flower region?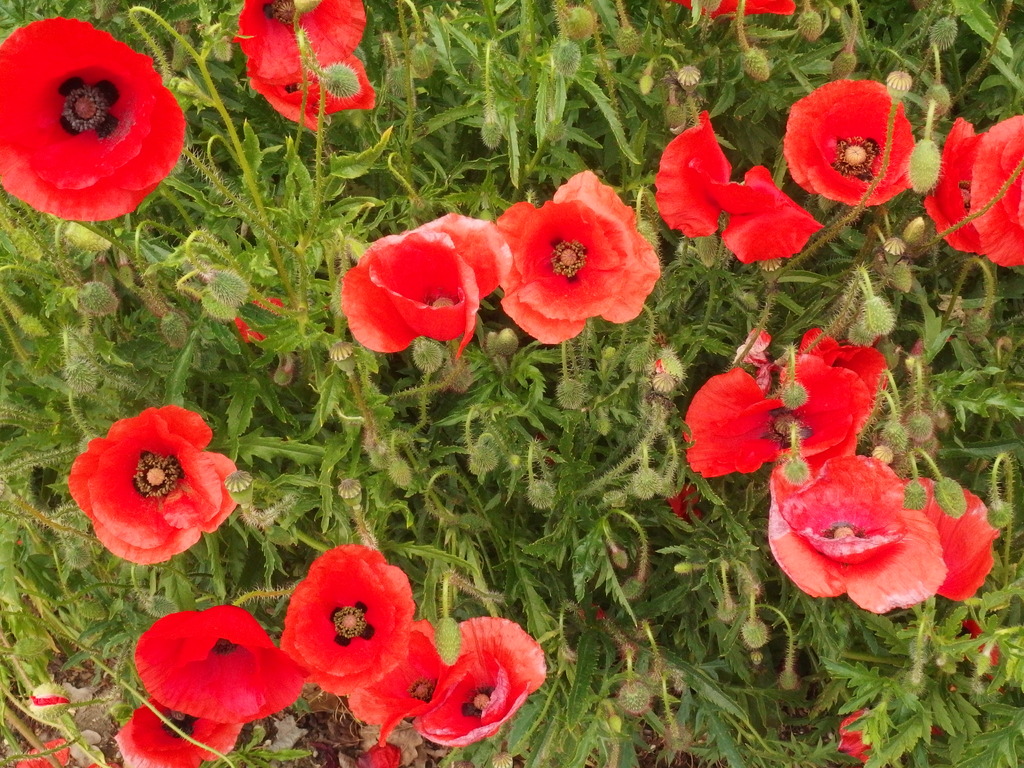
bbox=[283, 542, 411, 700]
